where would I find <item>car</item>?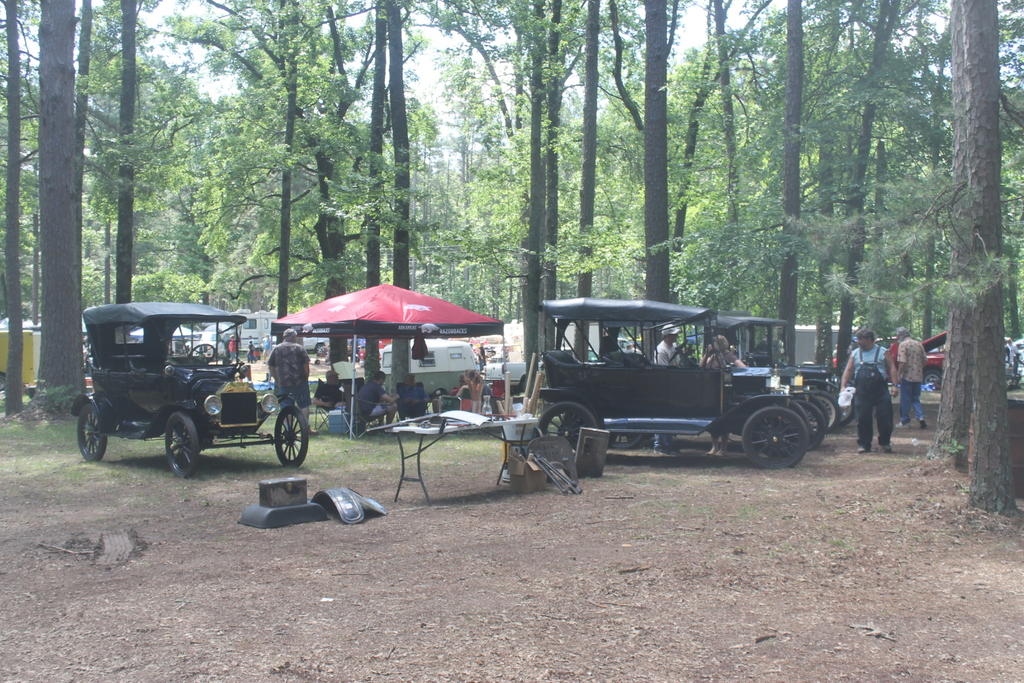
At 358,334,483,407.
